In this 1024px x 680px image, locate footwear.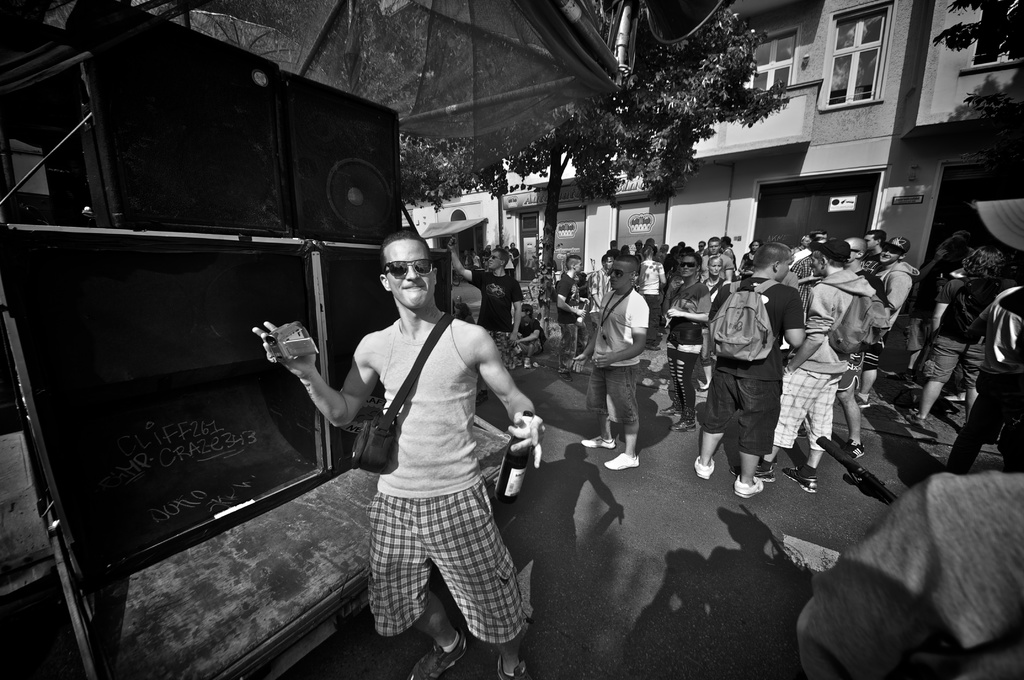
Bounding box: box=[781, 469, 813, 491].
